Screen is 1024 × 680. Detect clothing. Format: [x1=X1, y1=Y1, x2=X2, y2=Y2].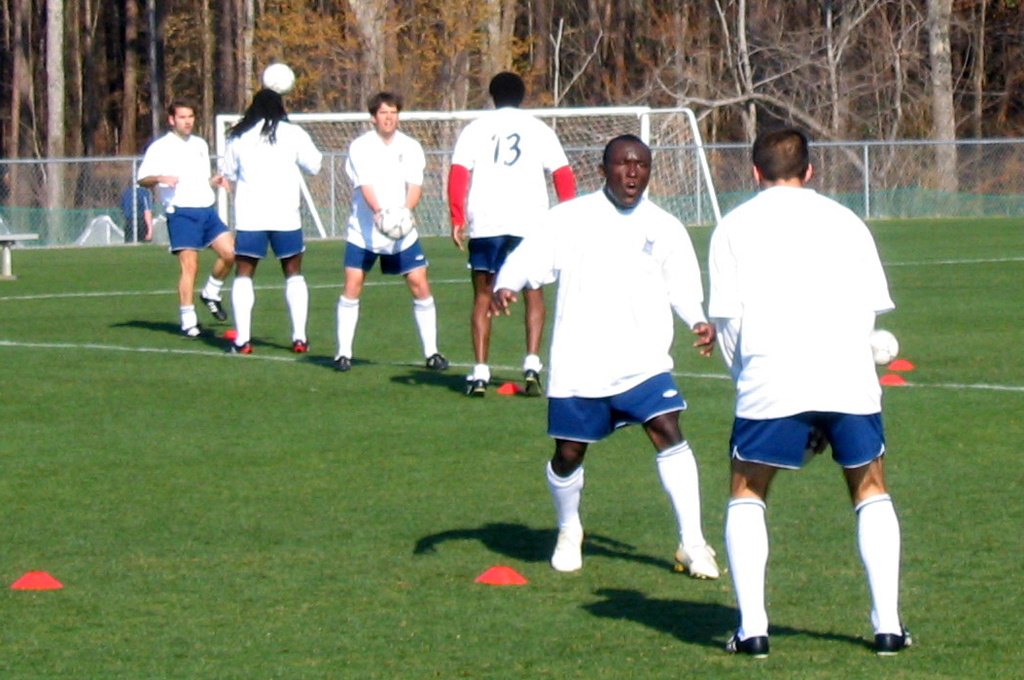
[x1=128, y1=128, x2=230, y2=252].
